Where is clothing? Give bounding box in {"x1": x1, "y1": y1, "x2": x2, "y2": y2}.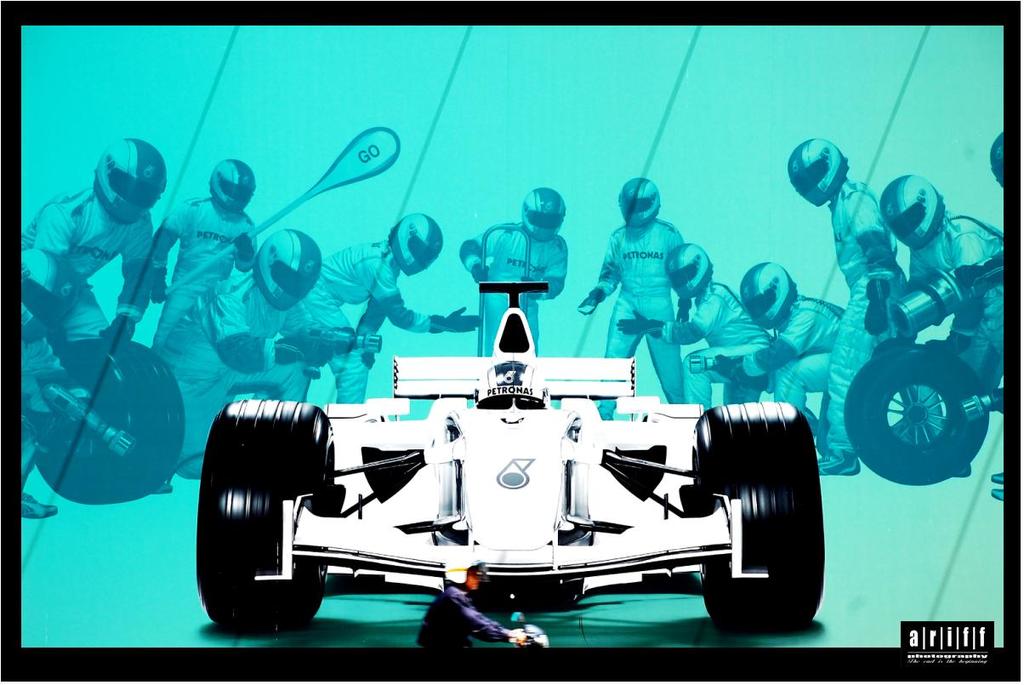
{"x1": 703, "y1": 301, "x2": 849, "y2": 437}.
